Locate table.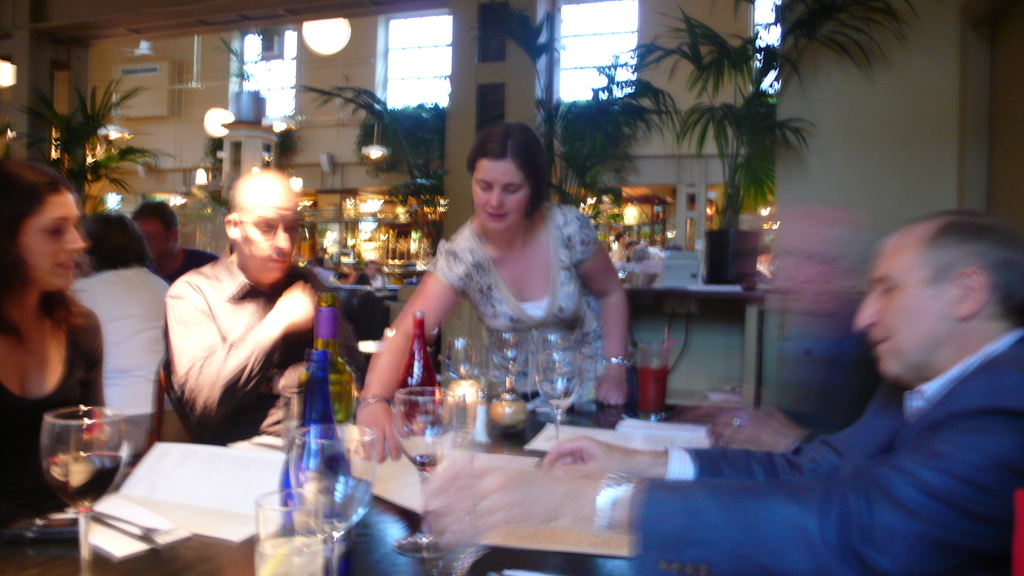
Bounding box: <bbox>621, 284, 763, 410</bbox>.
